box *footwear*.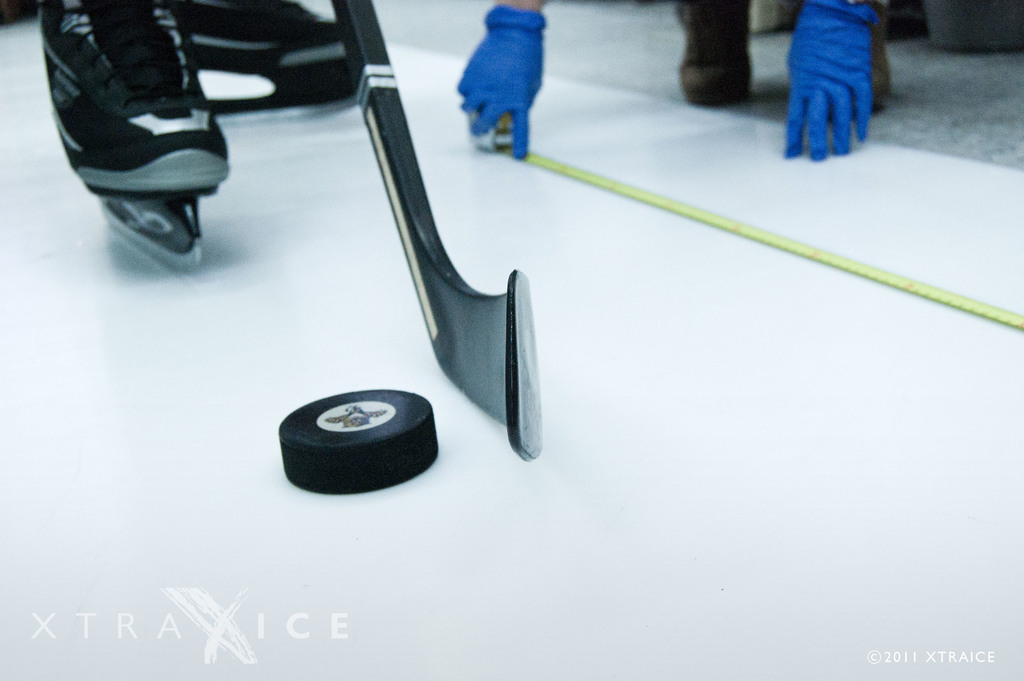
[38, 0, 229, 281].
